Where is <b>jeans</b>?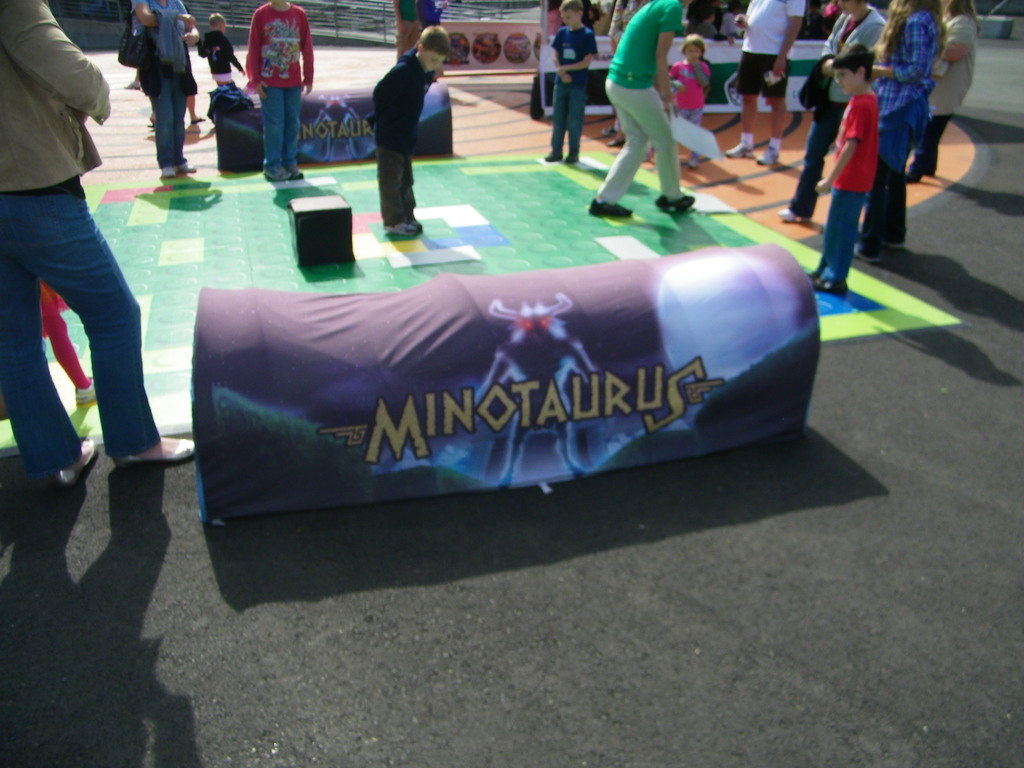
10/159/192/520.
